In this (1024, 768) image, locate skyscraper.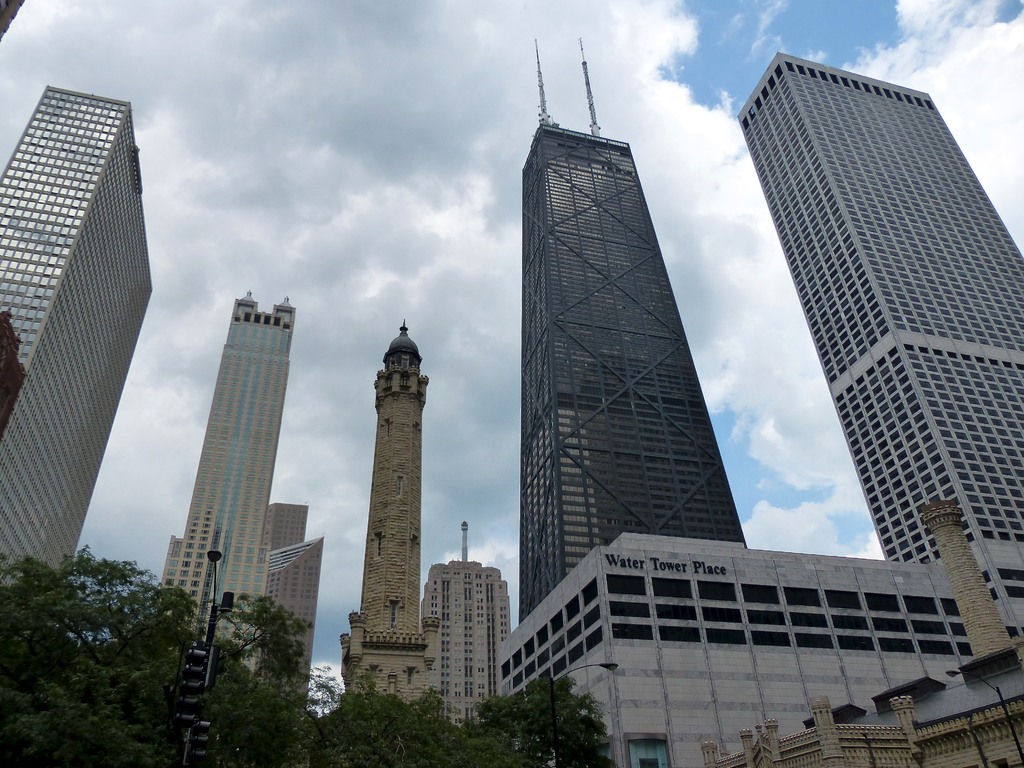
Bounding box: region(159, 291, 294, 683).
